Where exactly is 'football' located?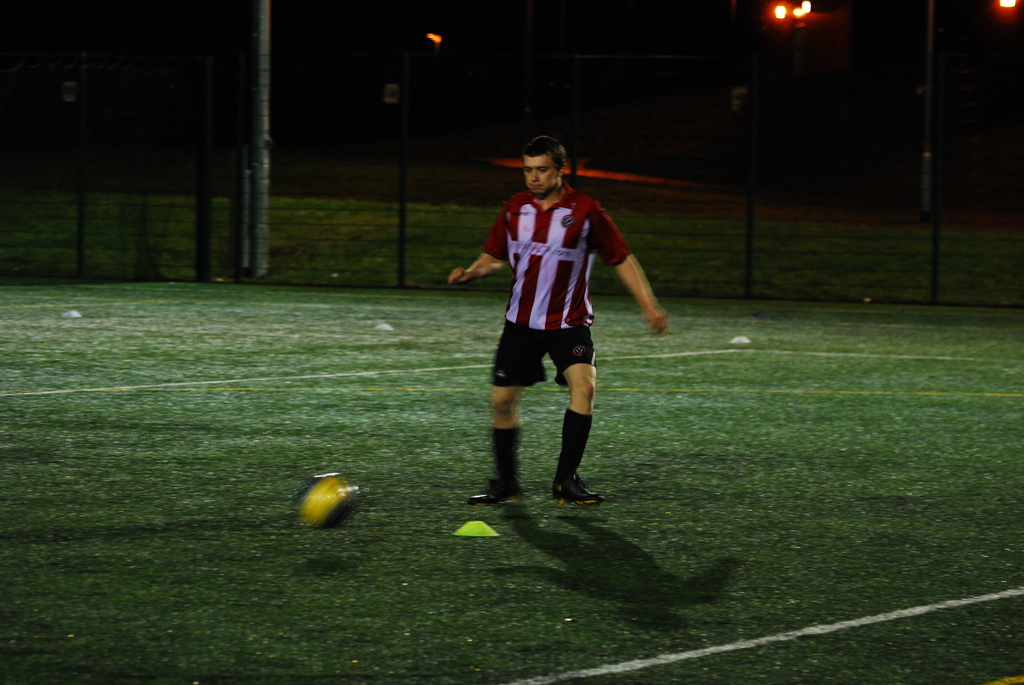
Its bounding box is (293, 476, 365, 528).
